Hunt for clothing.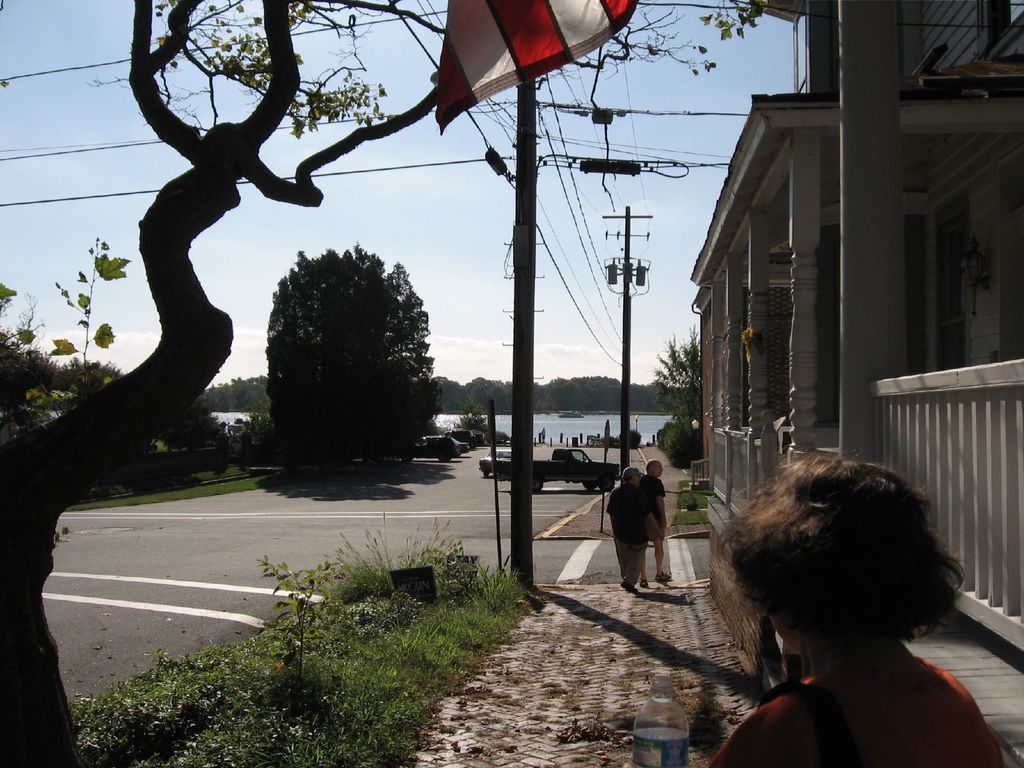
Hunted down at region(639, 474, 666, 543).
